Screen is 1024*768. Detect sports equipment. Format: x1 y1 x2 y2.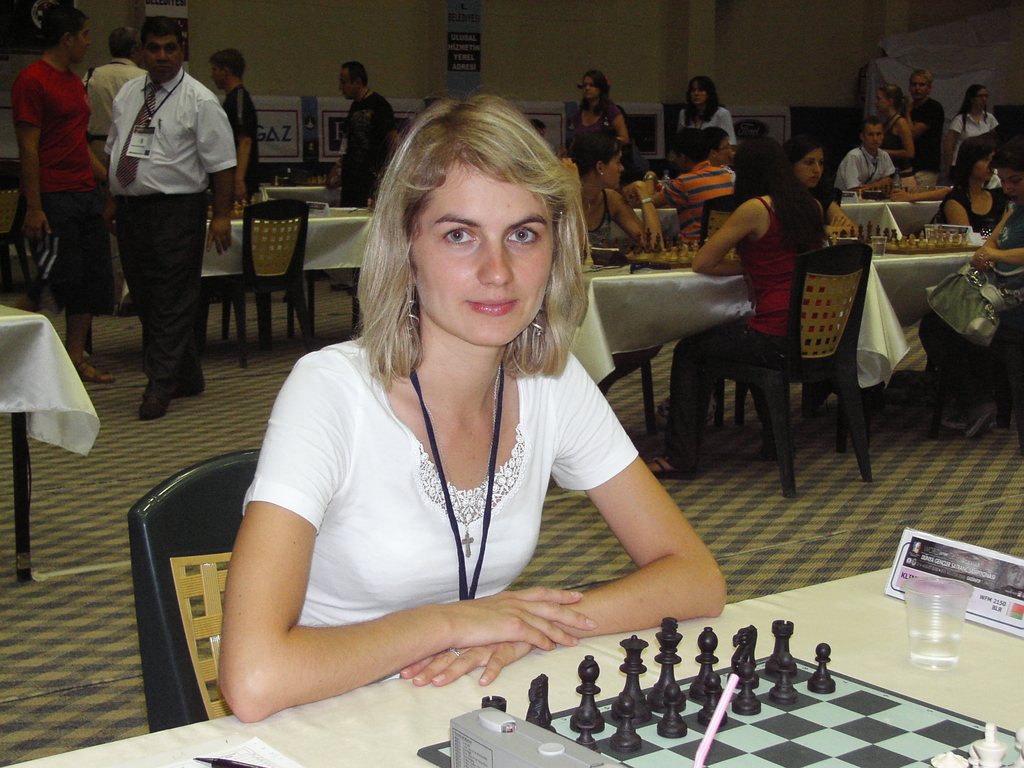
602 225 666 253.
